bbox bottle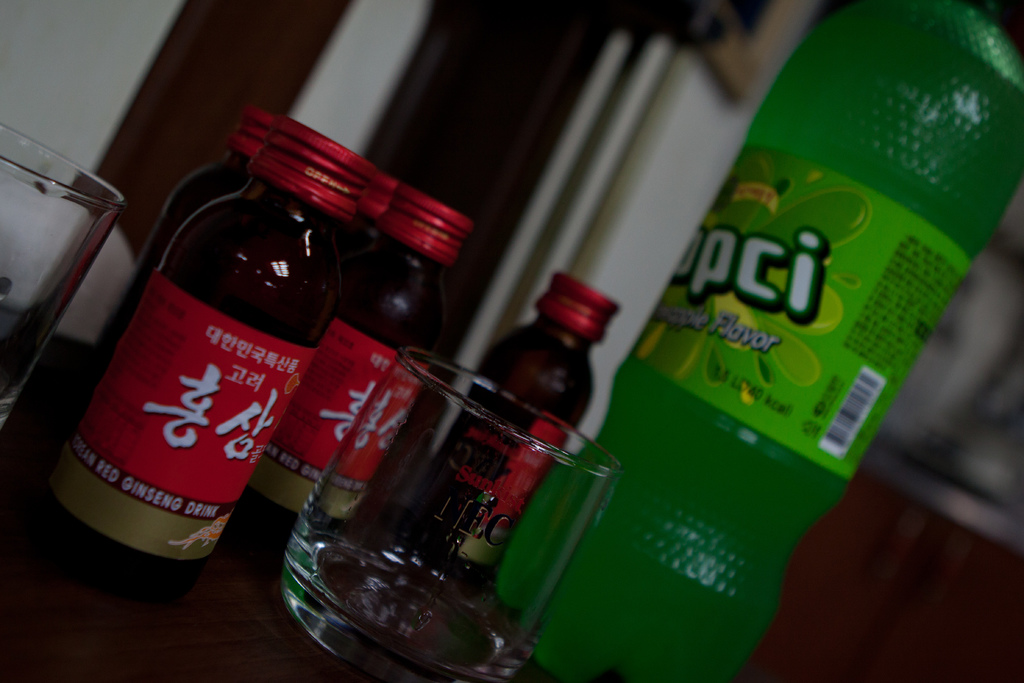
<bbox>46, 119, 381, 597</bbox>
